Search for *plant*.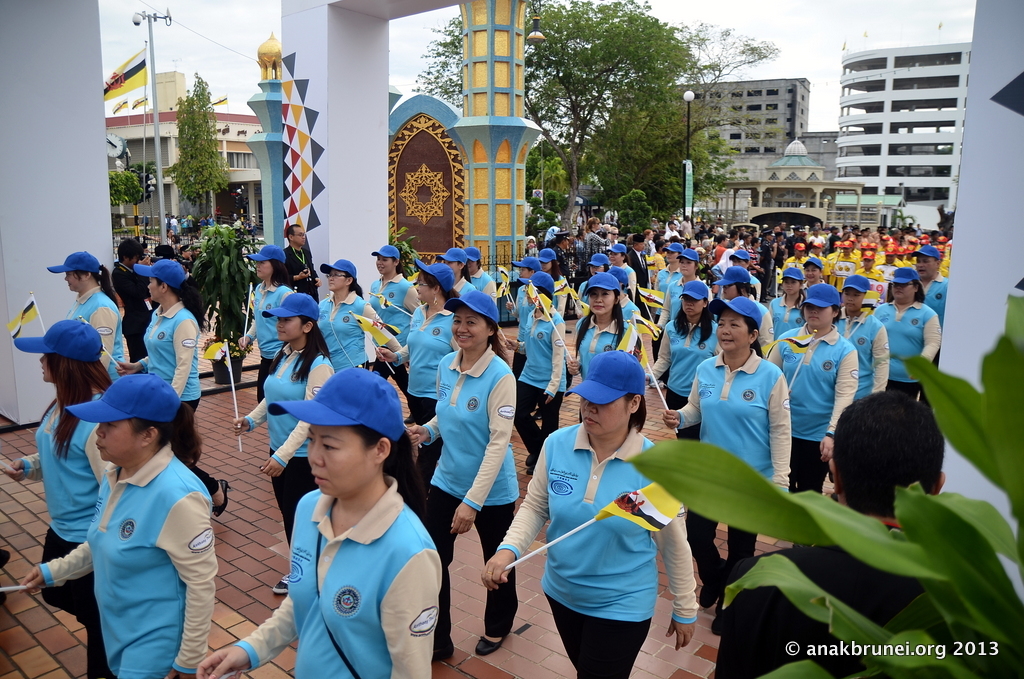
Found at select_region(397, 234, 414, 286).
